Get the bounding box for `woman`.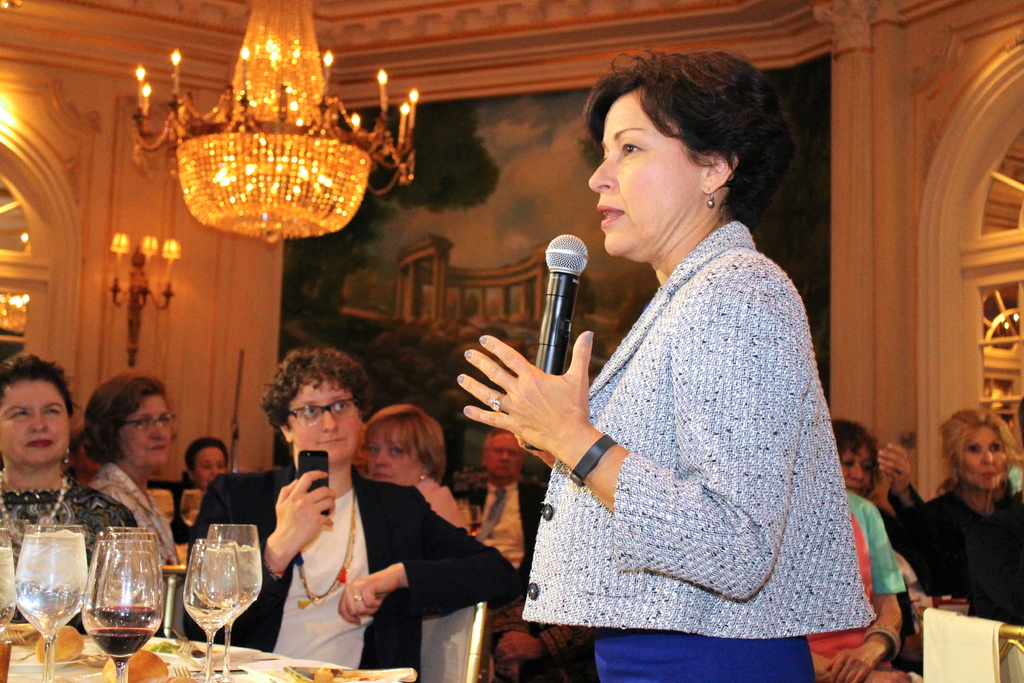
x1=831 y1=415 x2=926 y2=522.
